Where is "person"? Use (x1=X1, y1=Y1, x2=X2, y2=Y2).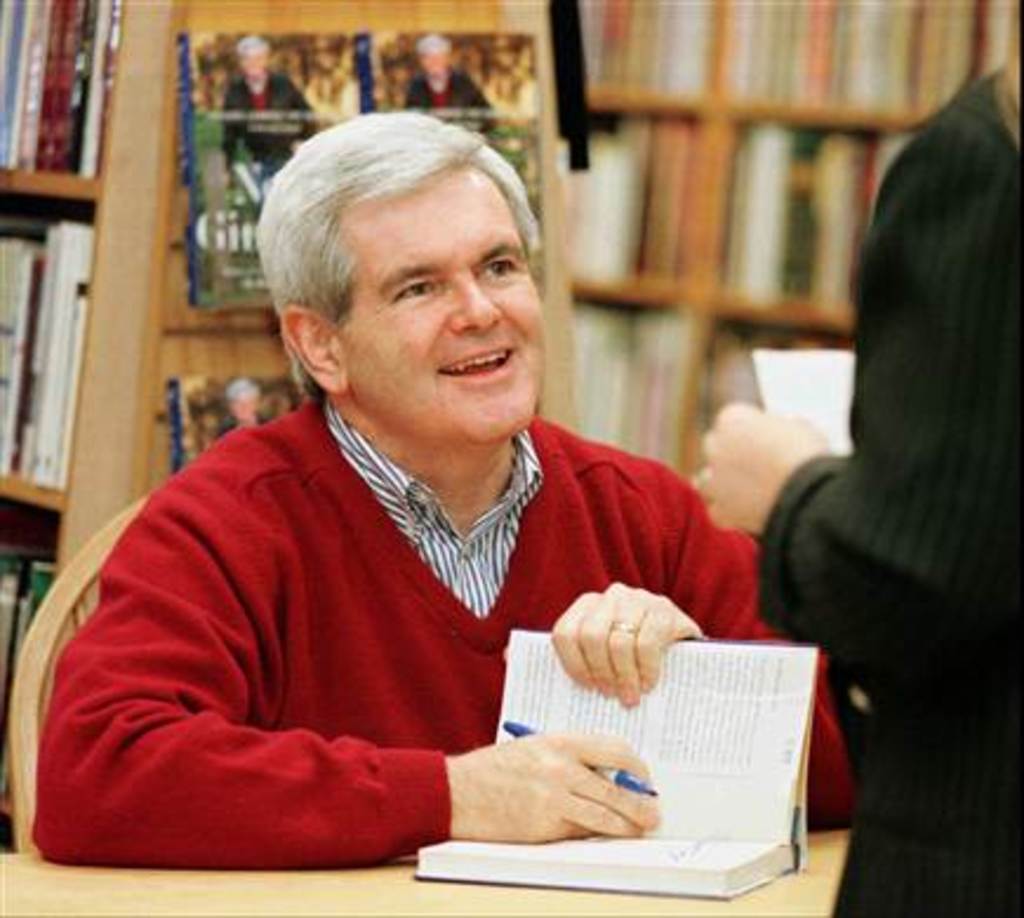
(x1=403, y1=35, x2=504, y2=139).
